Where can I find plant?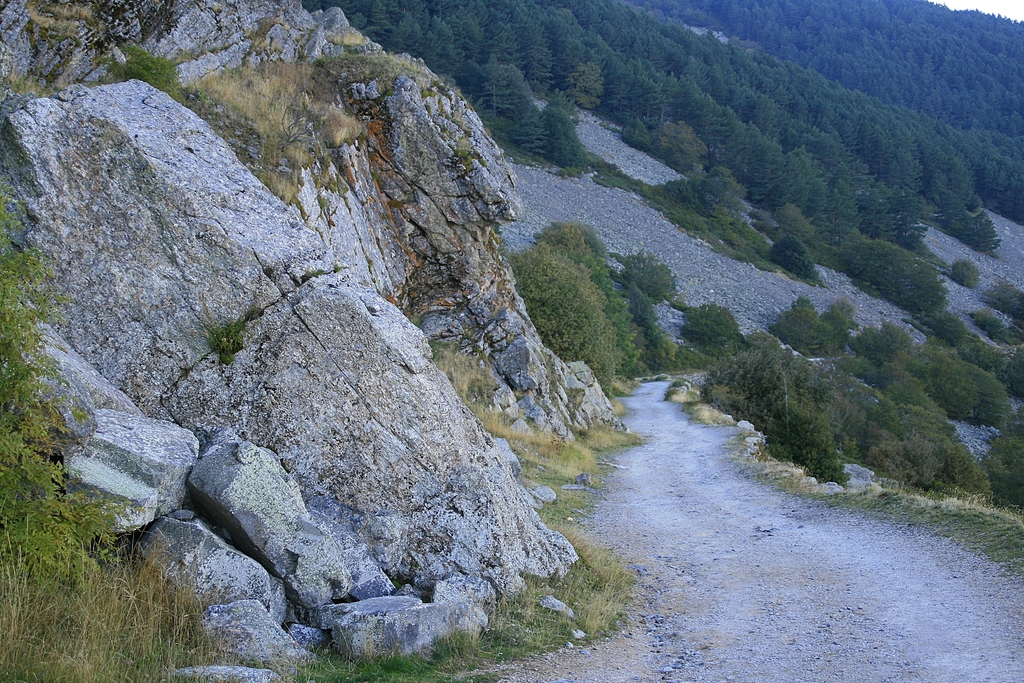
You can find it at l=764, t=397, r=850, b=491.
